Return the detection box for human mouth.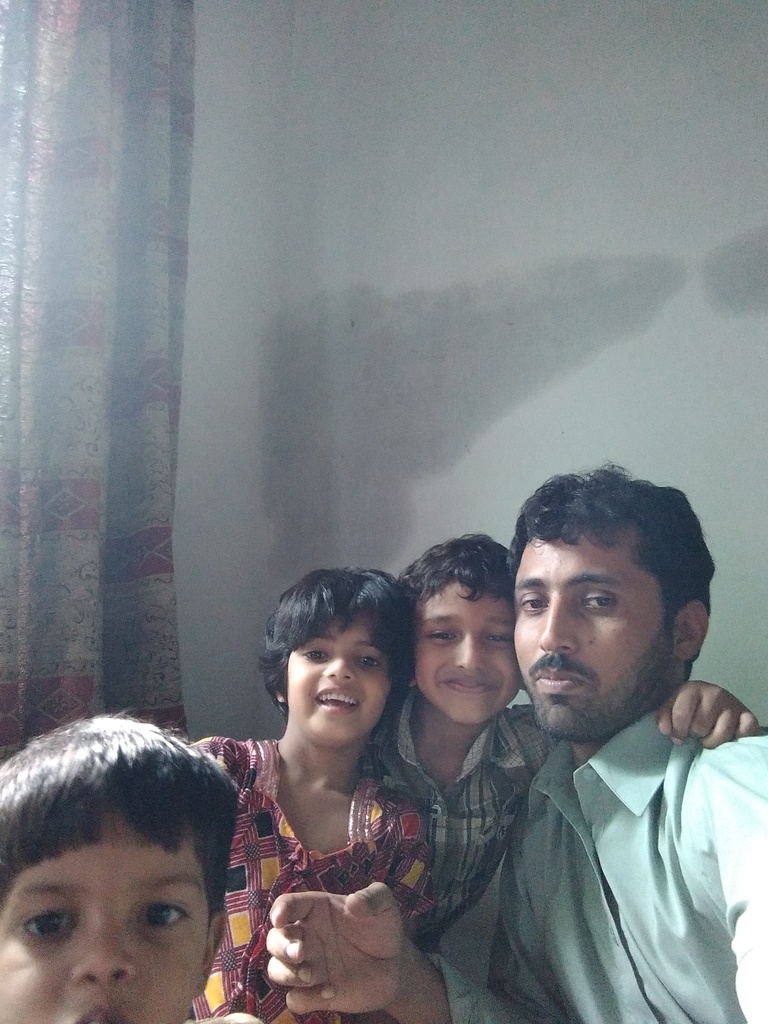
72,1008,131,1023.
